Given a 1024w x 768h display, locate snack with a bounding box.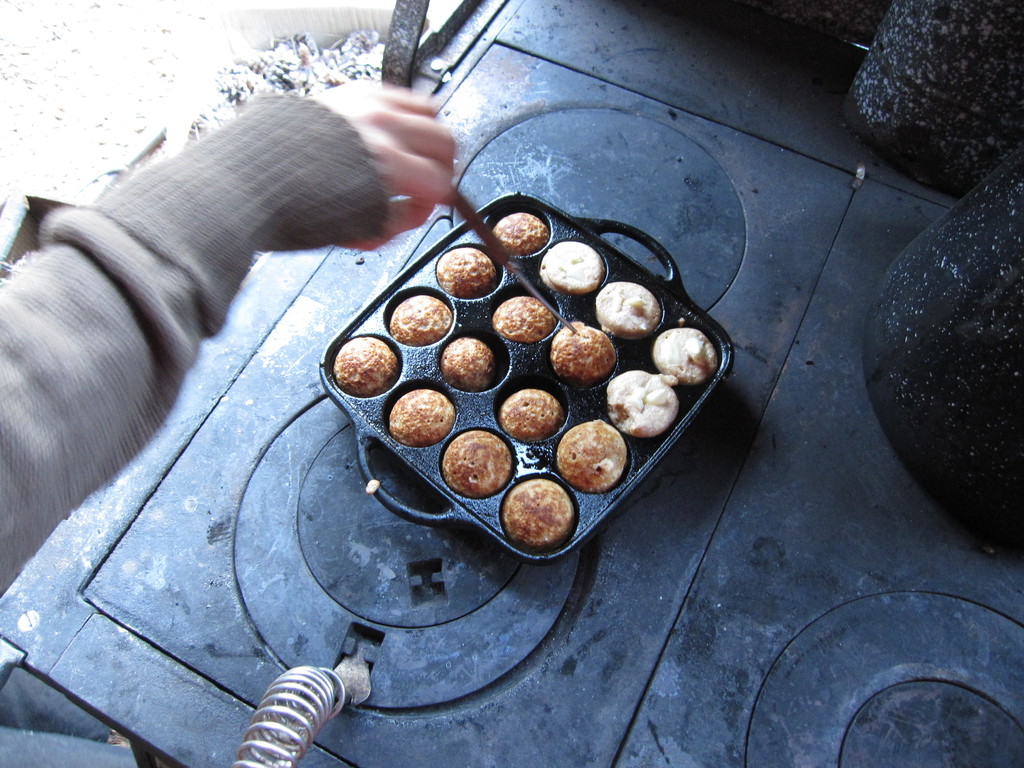
Located: 607, 374, 677, 436.
